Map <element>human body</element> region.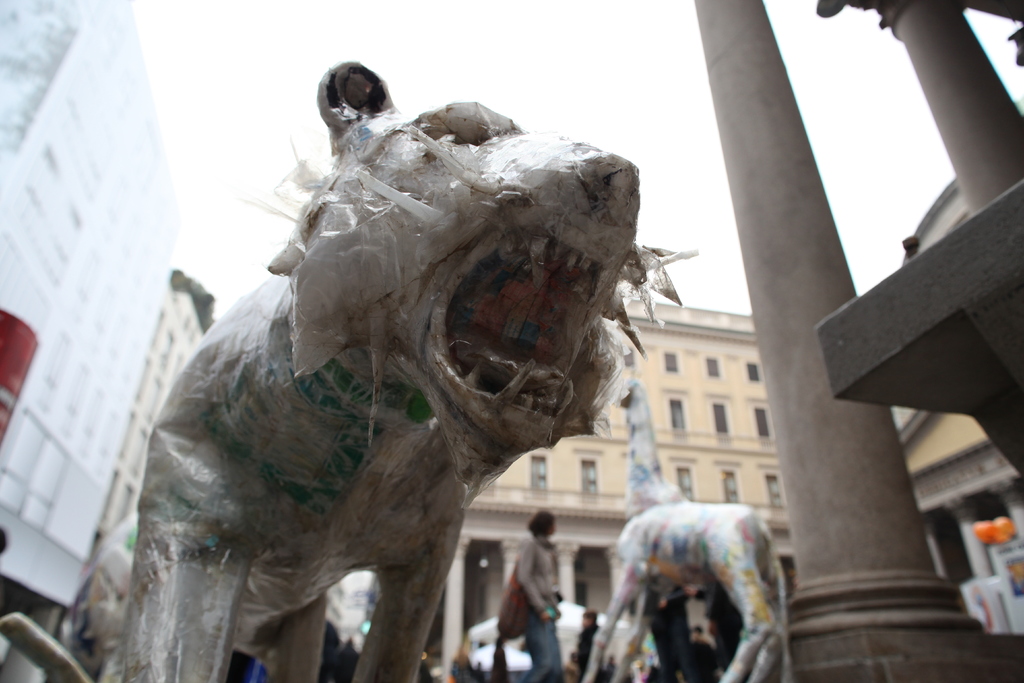
Mapped to region(83, 68, 690, 671).
